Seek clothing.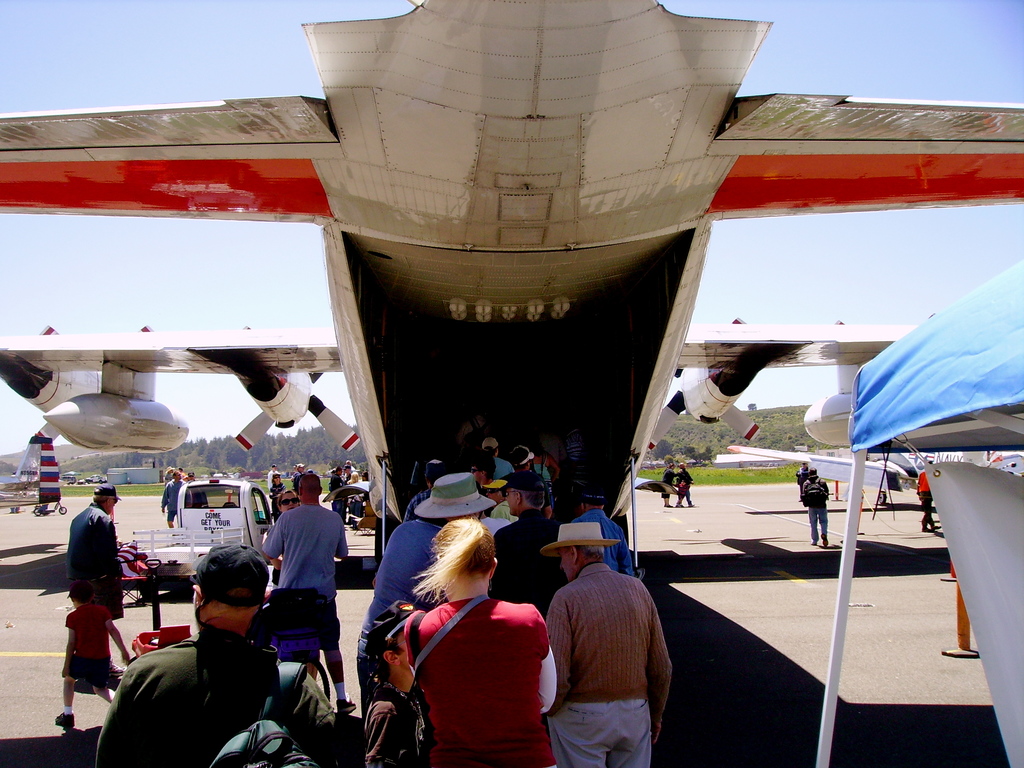
region(400, 591, 566, 767).
